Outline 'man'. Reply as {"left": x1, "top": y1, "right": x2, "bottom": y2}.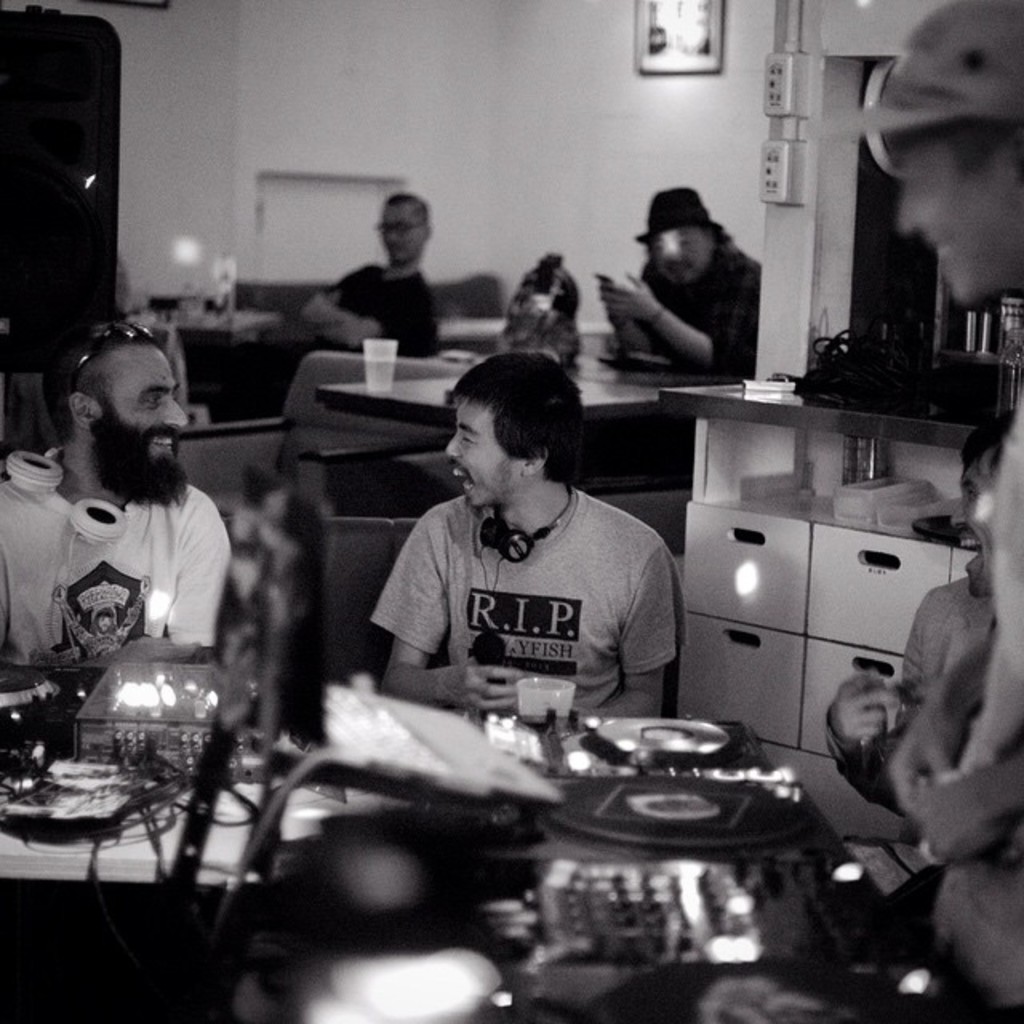
{"left": 304, "top": 194, "right": 442, "bottom": 352}.
